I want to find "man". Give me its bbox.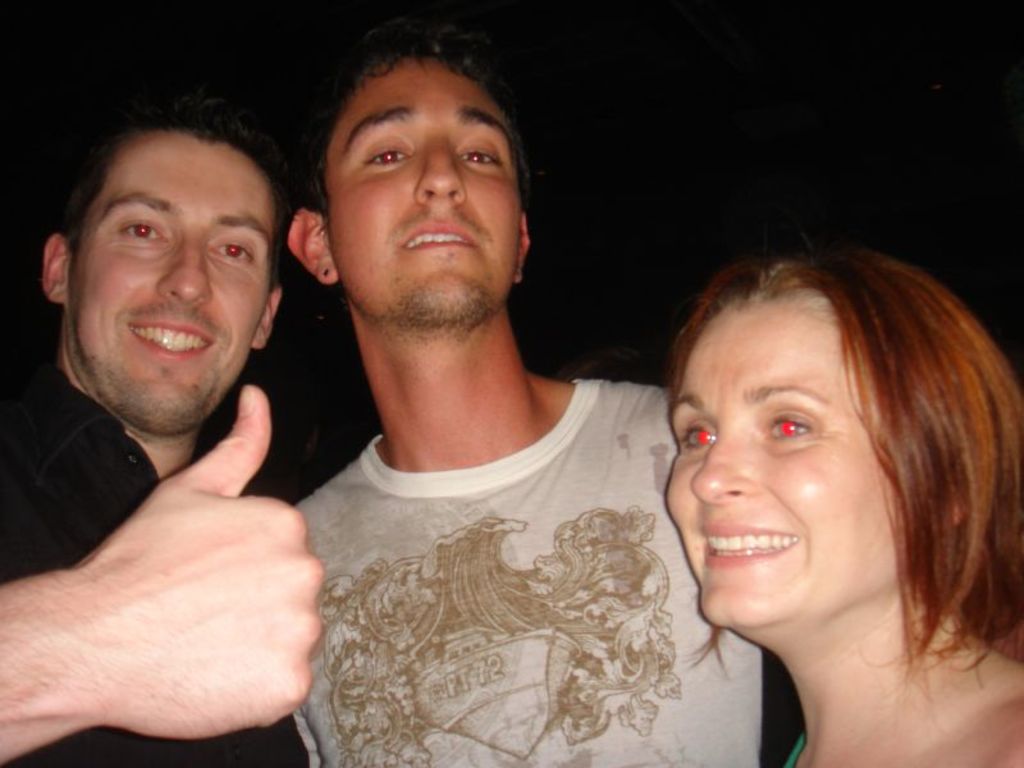
(left=230, top=42, right=788, bottom=764).
